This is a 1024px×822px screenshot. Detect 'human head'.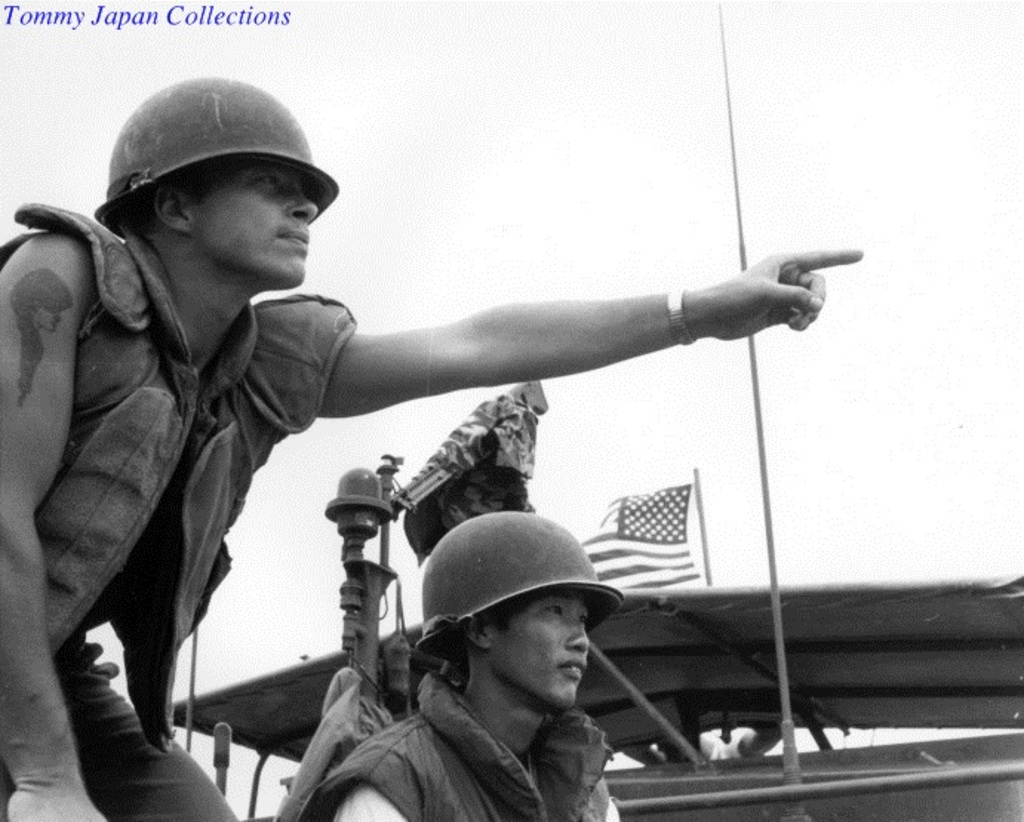
region(433, 512, 591, 718).
